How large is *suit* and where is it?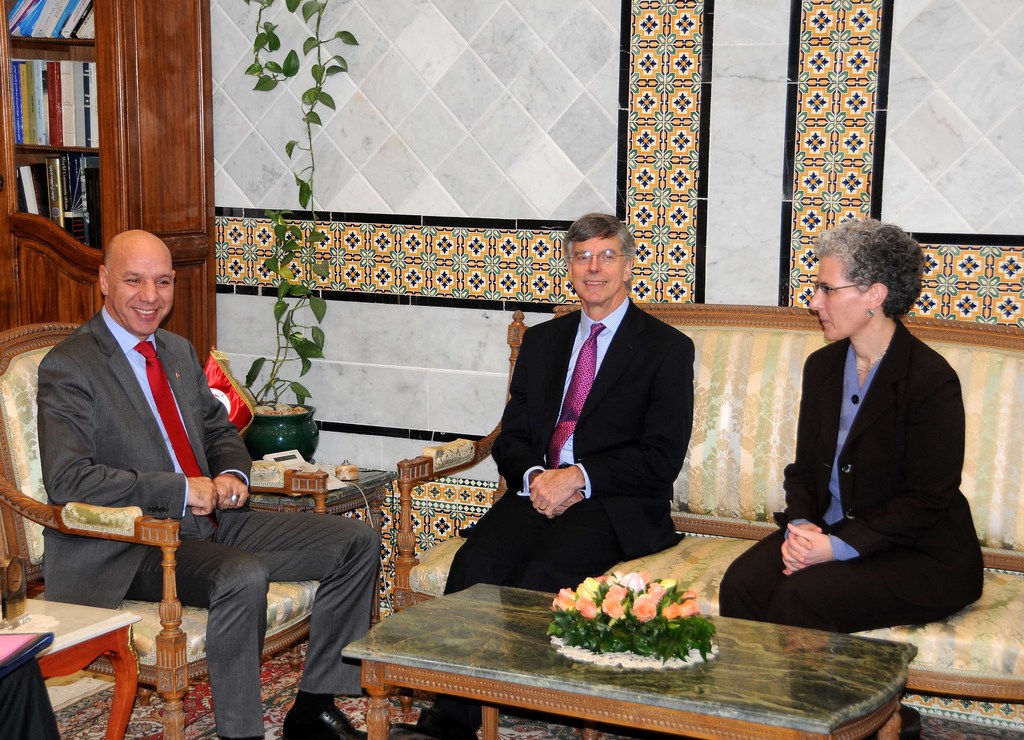
Bounding box: [415, 299, 692, 739].
